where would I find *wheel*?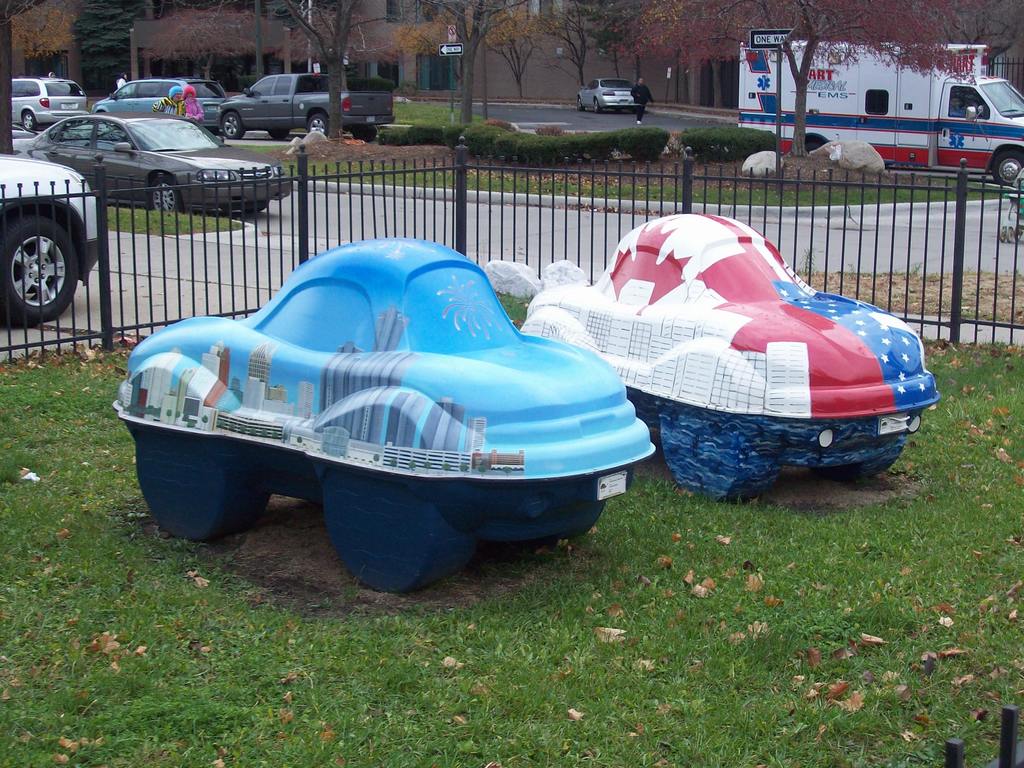
At (x1=595, y1=97, x2=602, y2=113).
